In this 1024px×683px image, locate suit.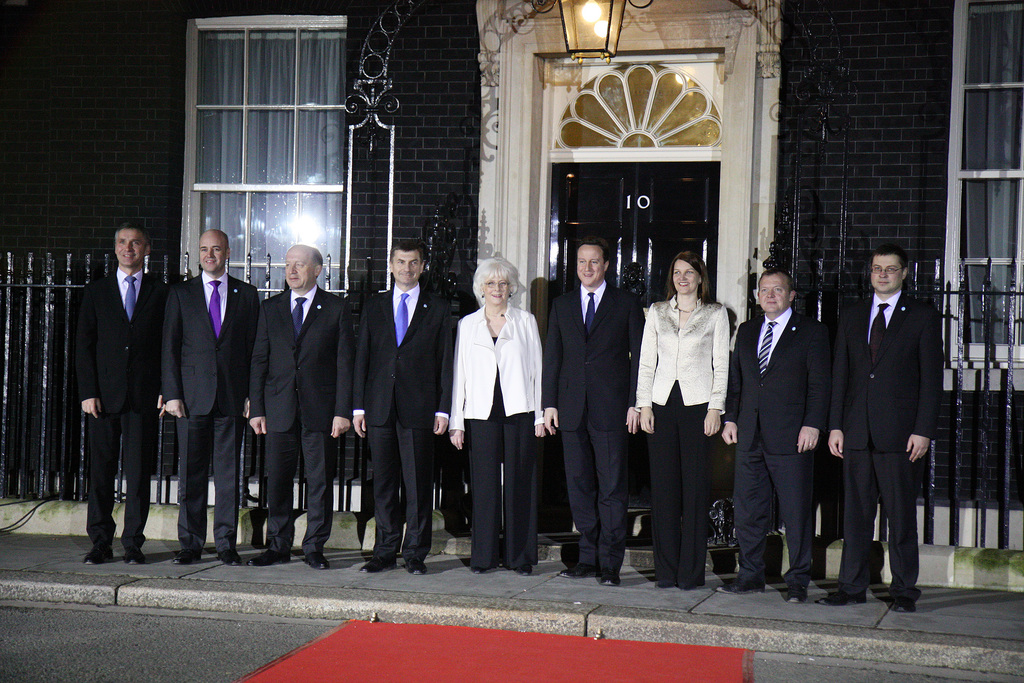
Bounding box: [left=451, top=304, right=542, bottom=564].
